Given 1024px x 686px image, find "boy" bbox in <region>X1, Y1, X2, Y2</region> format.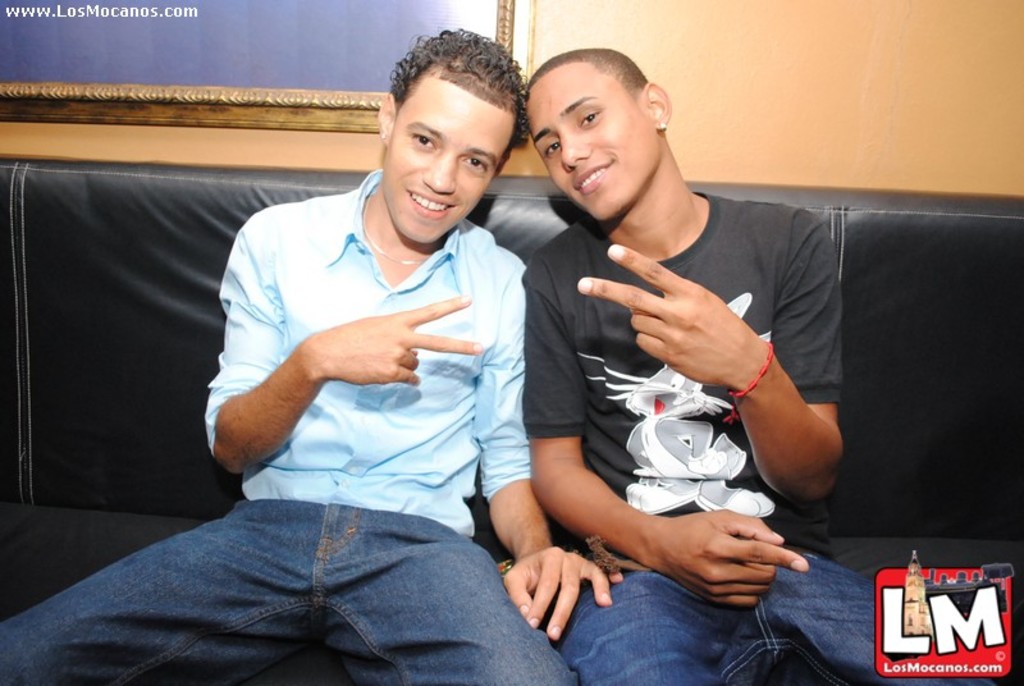
<region>447, 68, 924, 641</region>.
